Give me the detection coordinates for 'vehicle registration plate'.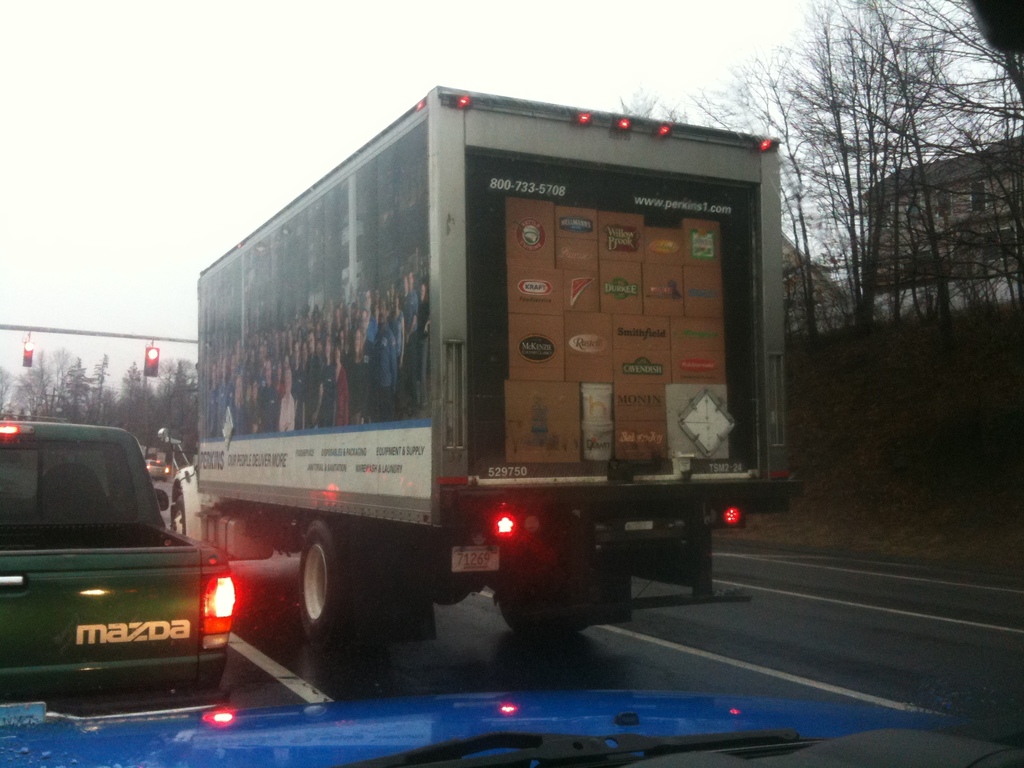
<bbox>451, 545, 497, 573</bbox>.
